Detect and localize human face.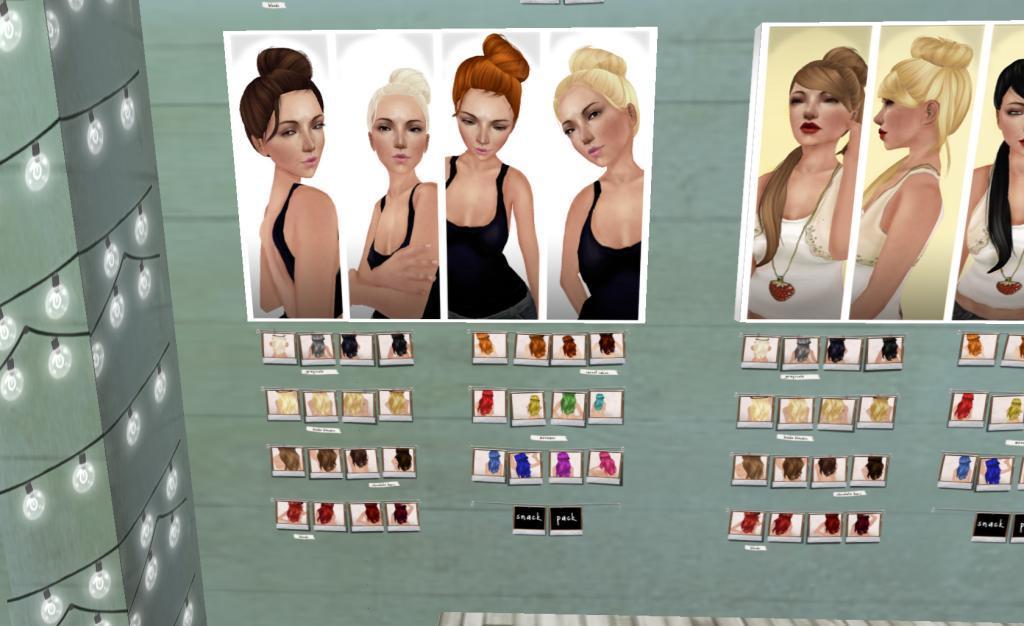
Localized at rect(262, 90, 326, 176).
